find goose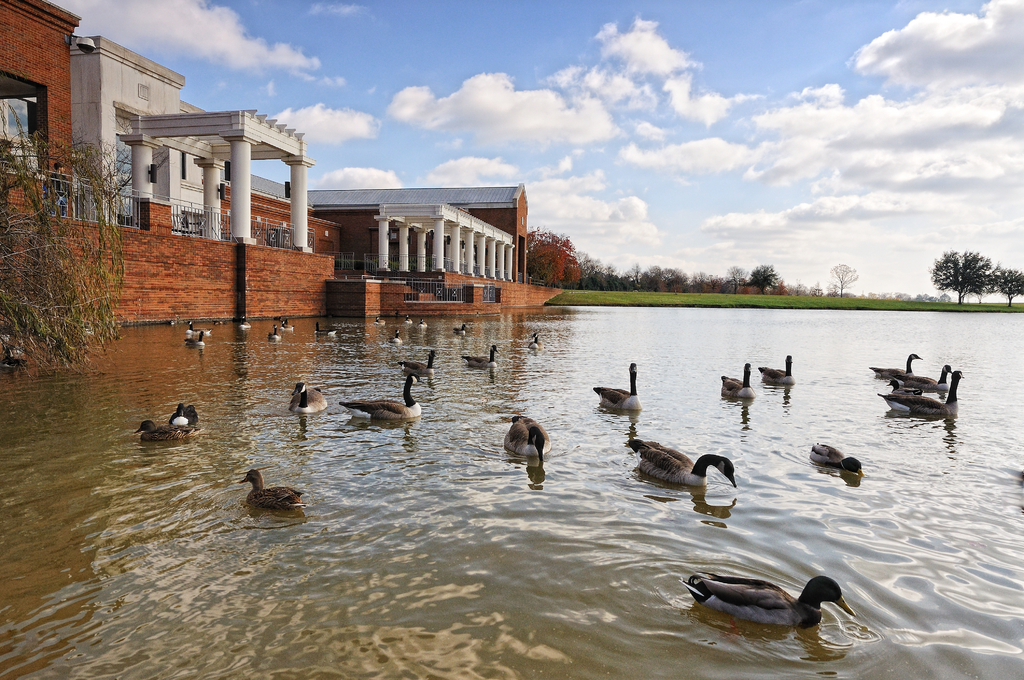
bbox=[370, 317, 386, 327]
